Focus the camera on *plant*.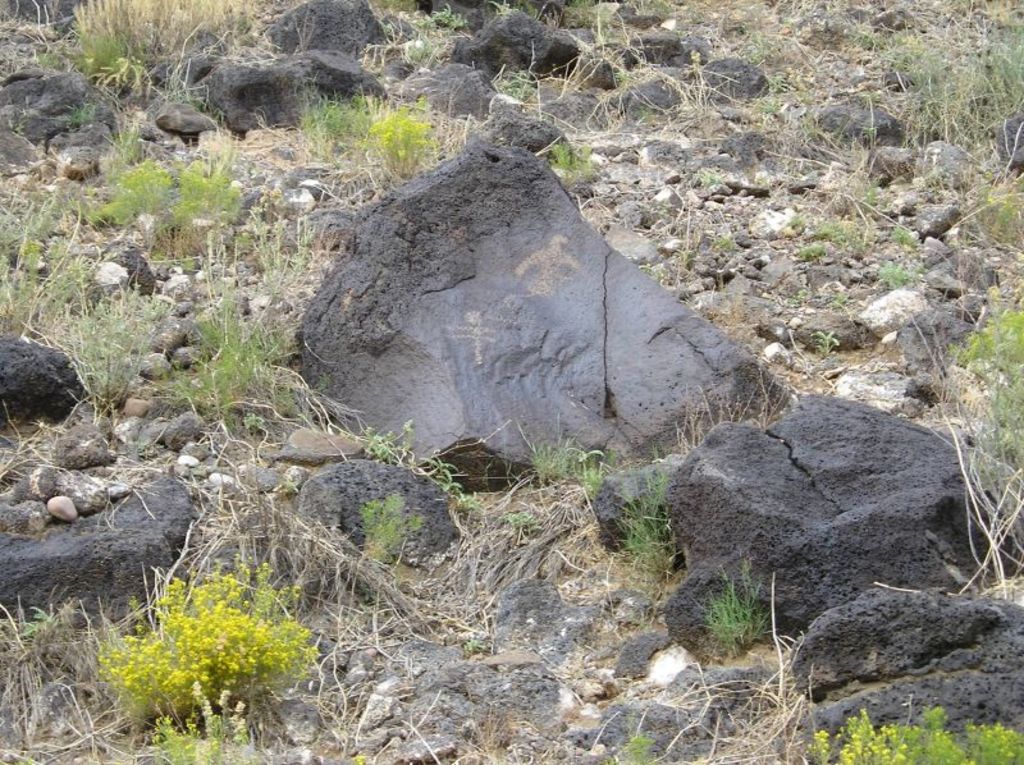
Focus region: l=370, t=416, r=465, b=507.
